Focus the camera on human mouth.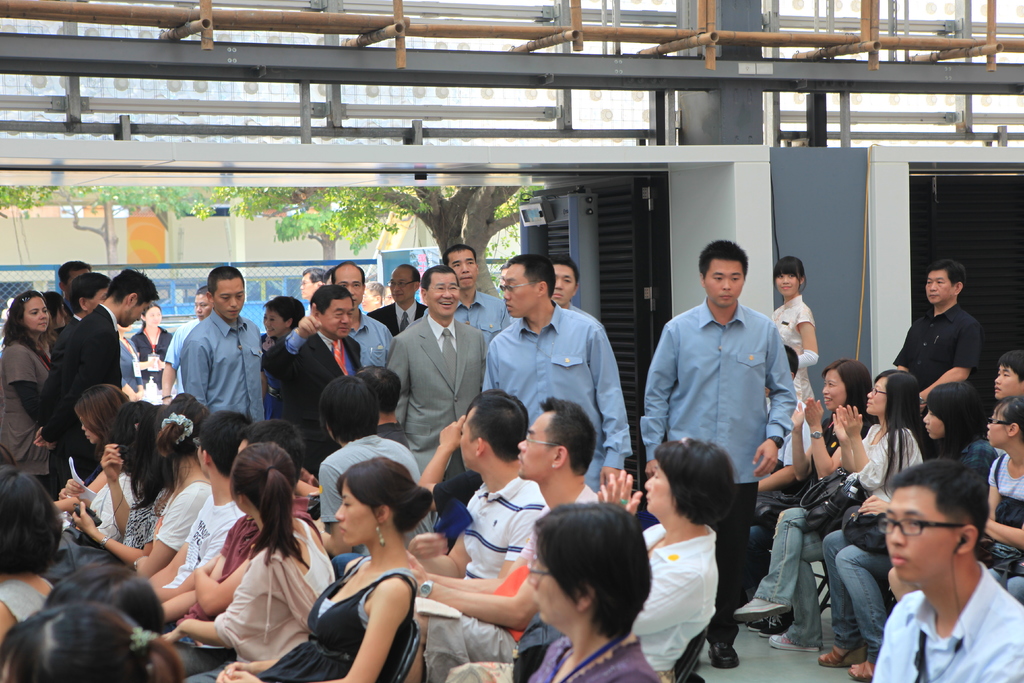
Focus region: (left=930, top=295, right=938, bottom=296).
